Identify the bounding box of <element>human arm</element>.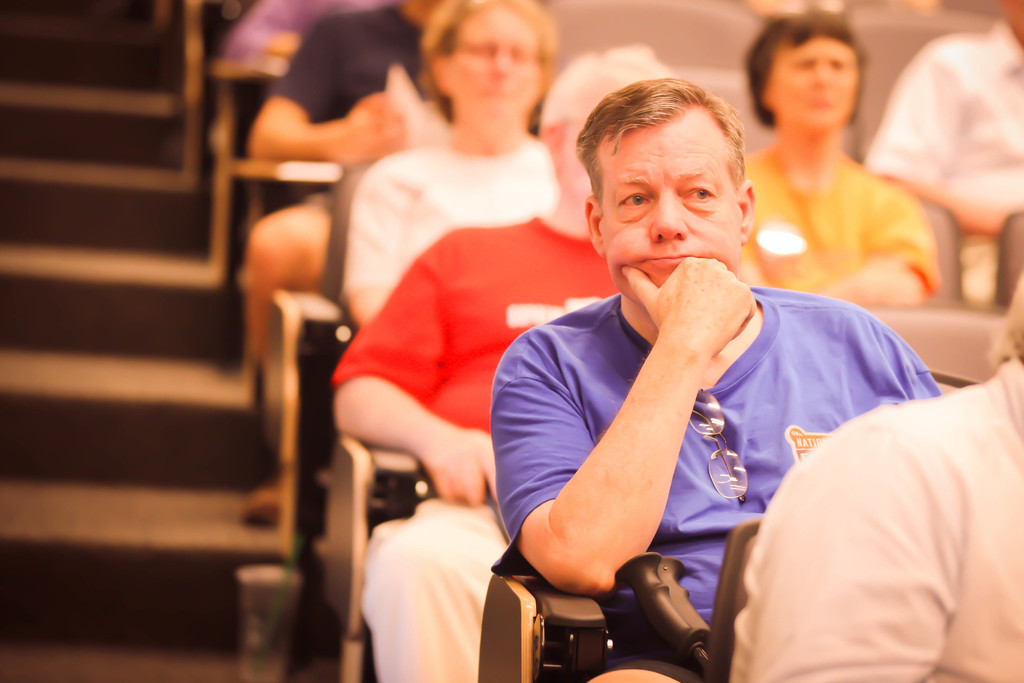
locate(485, 280, 787, 648).
